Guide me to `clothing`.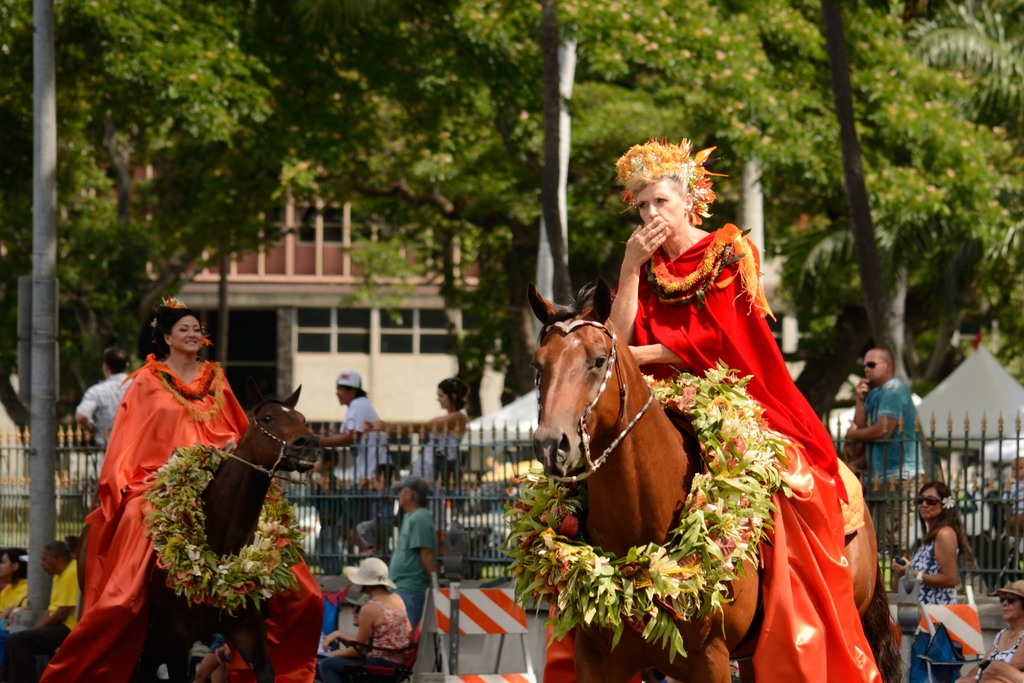
Guidance: x1=367, y1=597, x2=410, y2=682.
